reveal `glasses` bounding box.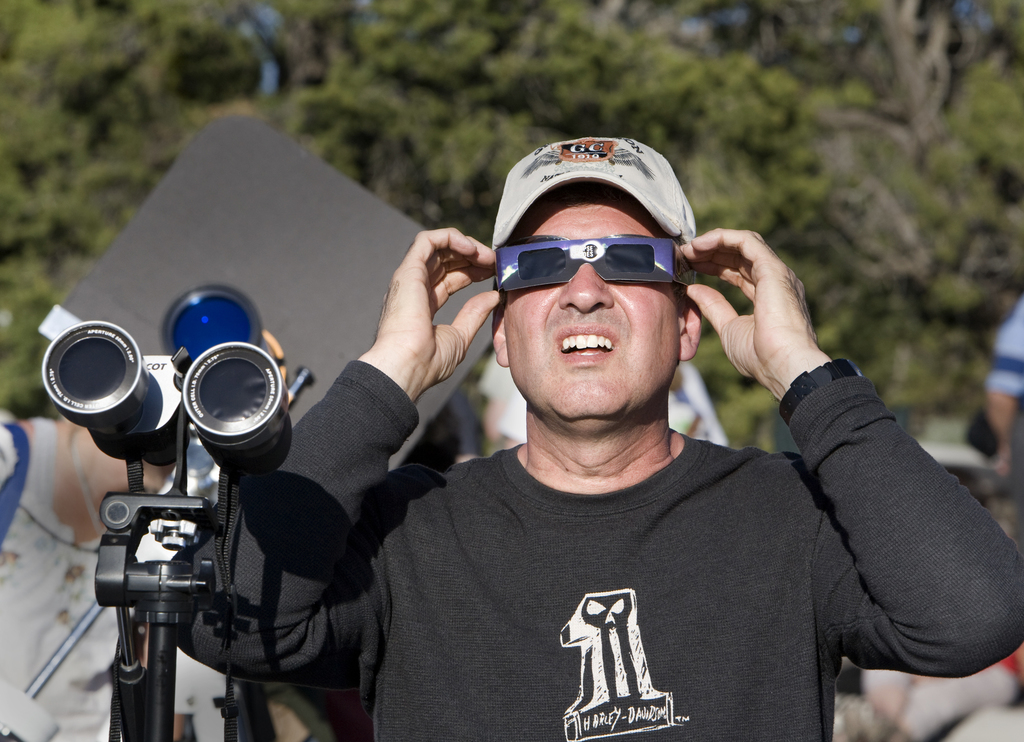
Revealed: {"left": 494, "top": 256, "right": 670, "bottom": 313}.
